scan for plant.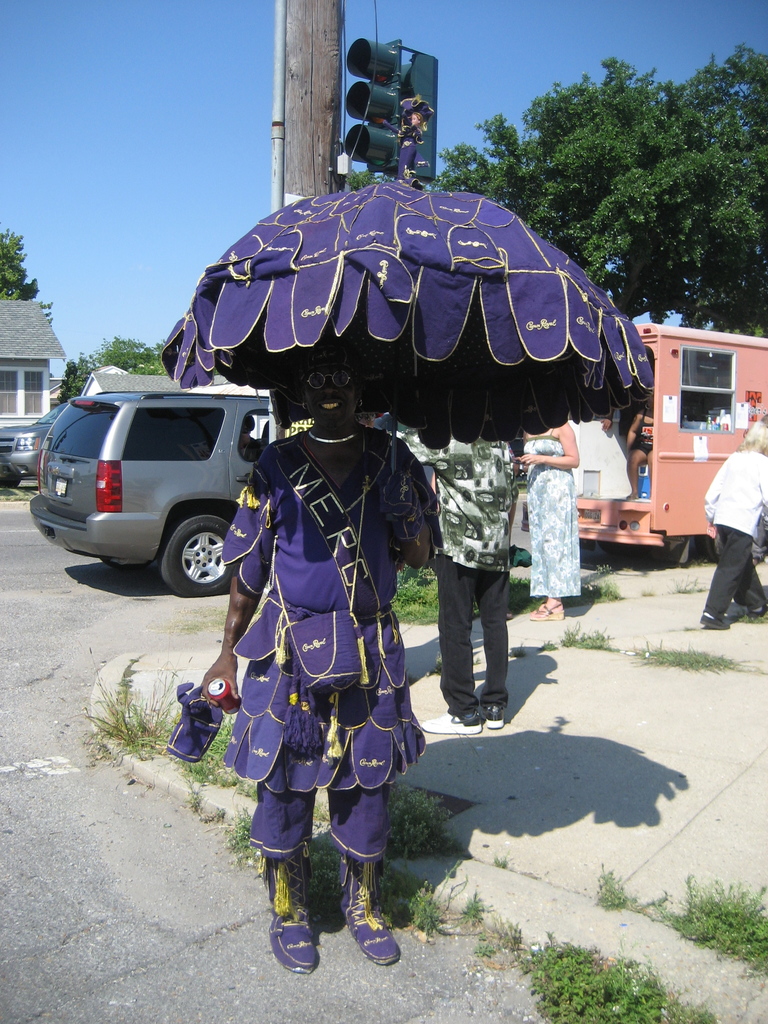
Scan result: bbox=(312, 831, 340, 896).
